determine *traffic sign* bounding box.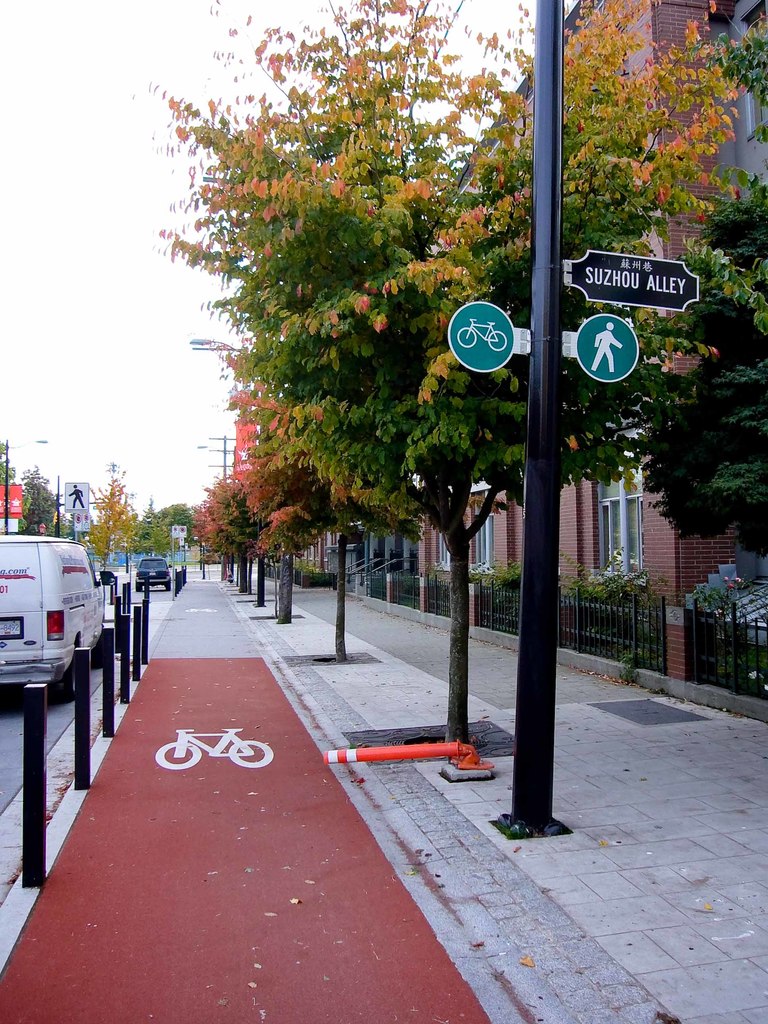
Determined: bbox=(61, 476, 91, 529).
